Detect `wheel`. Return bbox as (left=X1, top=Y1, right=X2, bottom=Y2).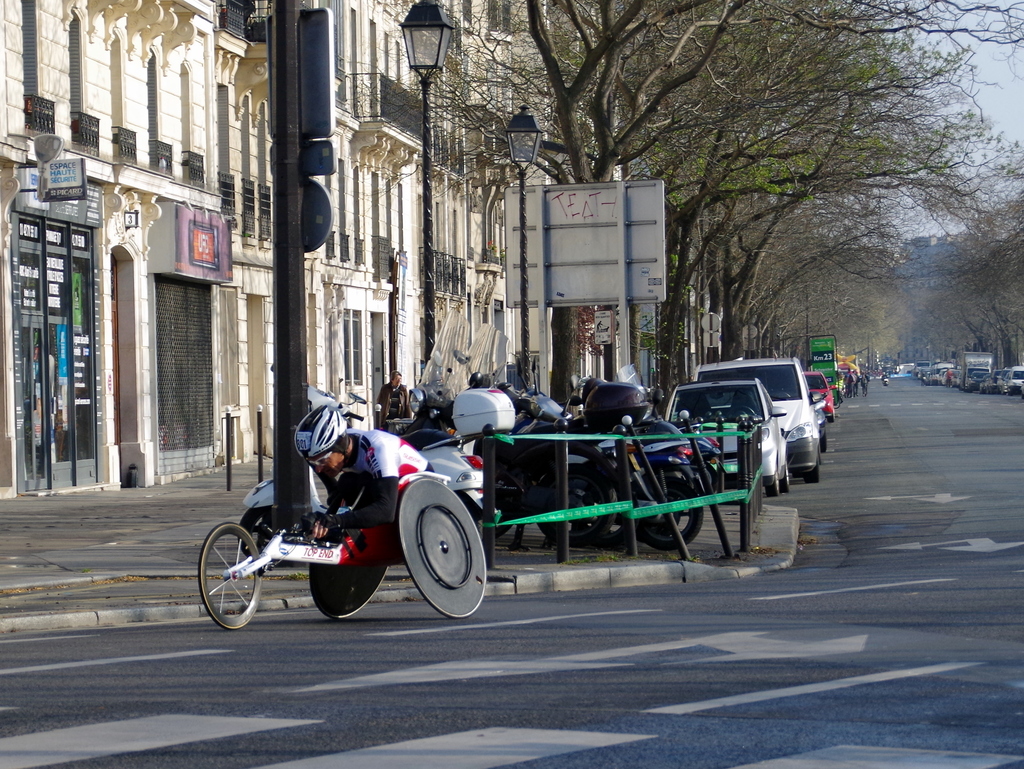
(left=766, top=469, right=780, bottom=495).
